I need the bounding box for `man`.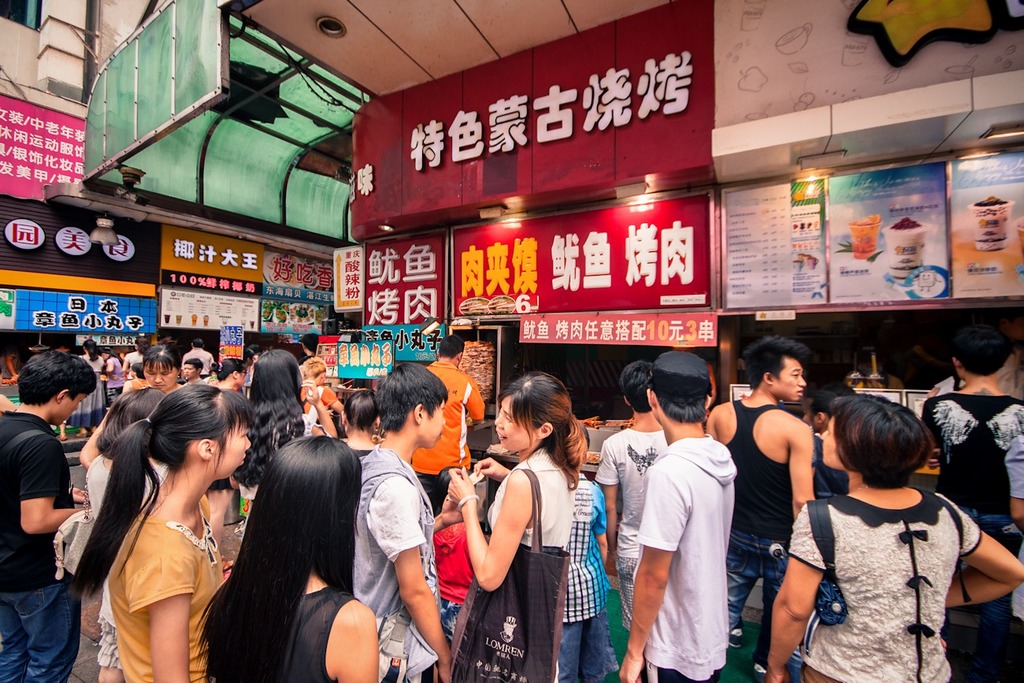
Here it is: x1=600 y1=359 x2=673 y2=635.
